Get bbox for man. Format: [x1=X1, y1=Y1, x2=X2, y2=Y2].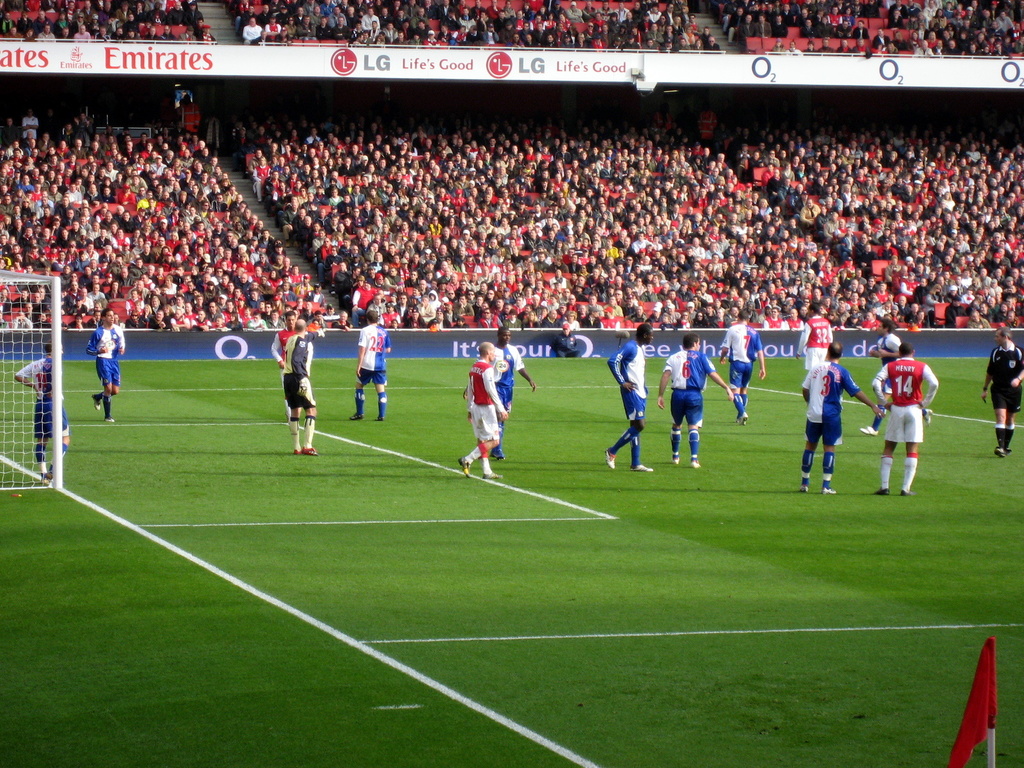
[x1=915, y1=259, x2=927, y2=275].
